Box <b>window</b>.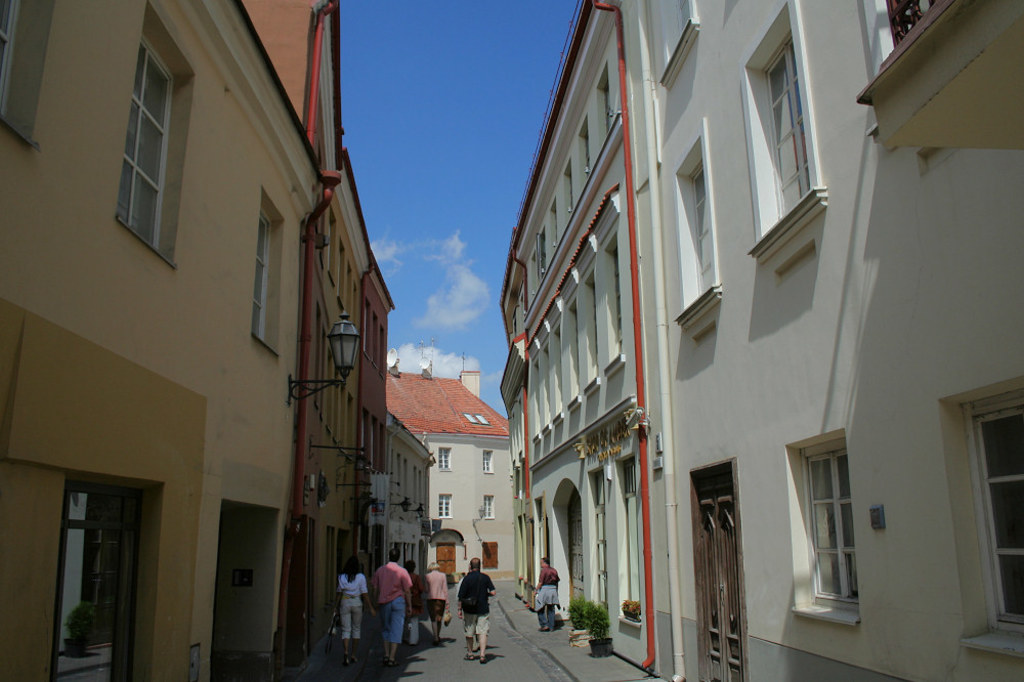
741 0 833 250.
